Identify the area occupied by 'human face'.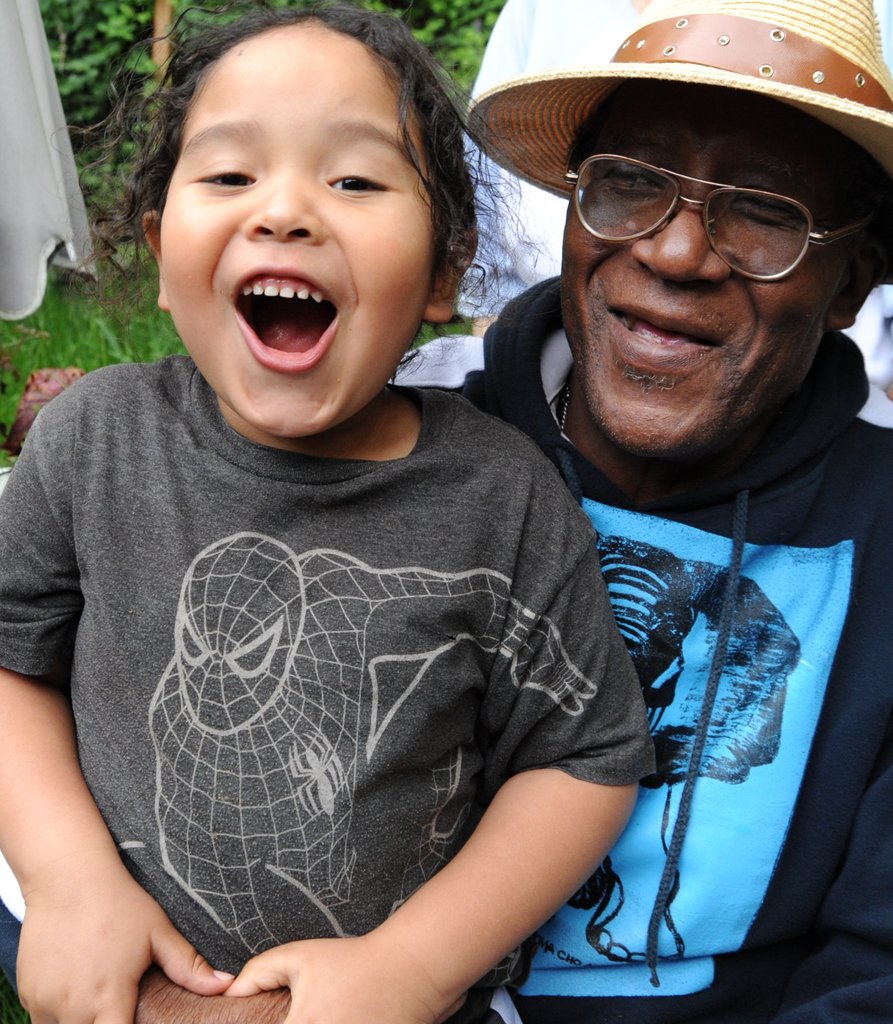
Area: x1=162, y1=17, x2=444, y2=440.
